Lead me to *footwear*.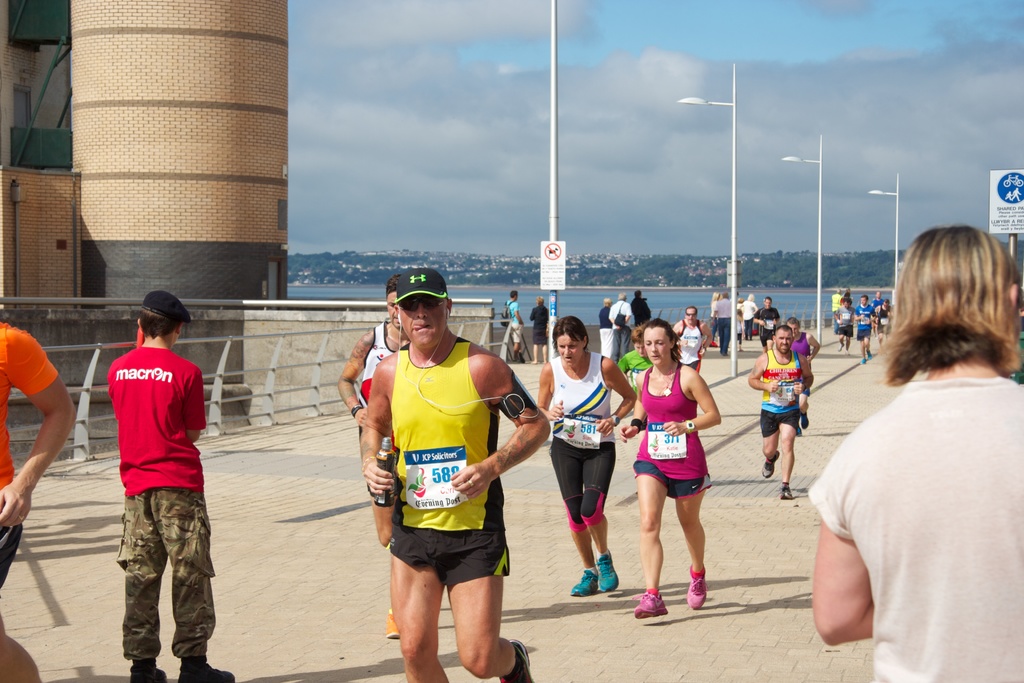
Lead to region(778, 483, 795, 502).
